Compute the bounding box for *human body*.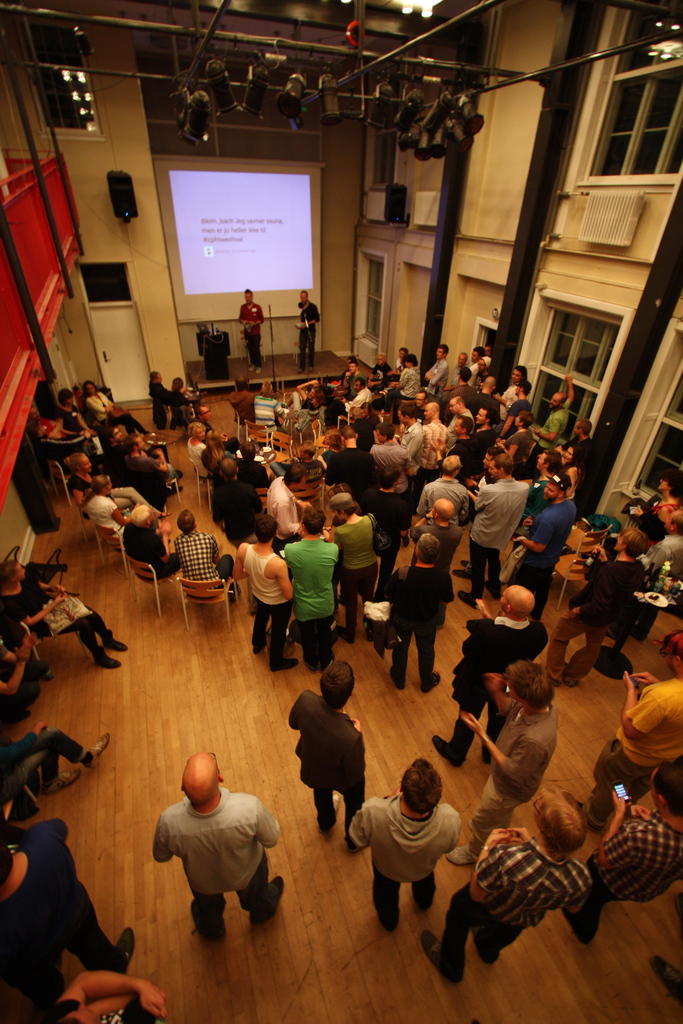
l=240, t=291, r=261, b=375.
